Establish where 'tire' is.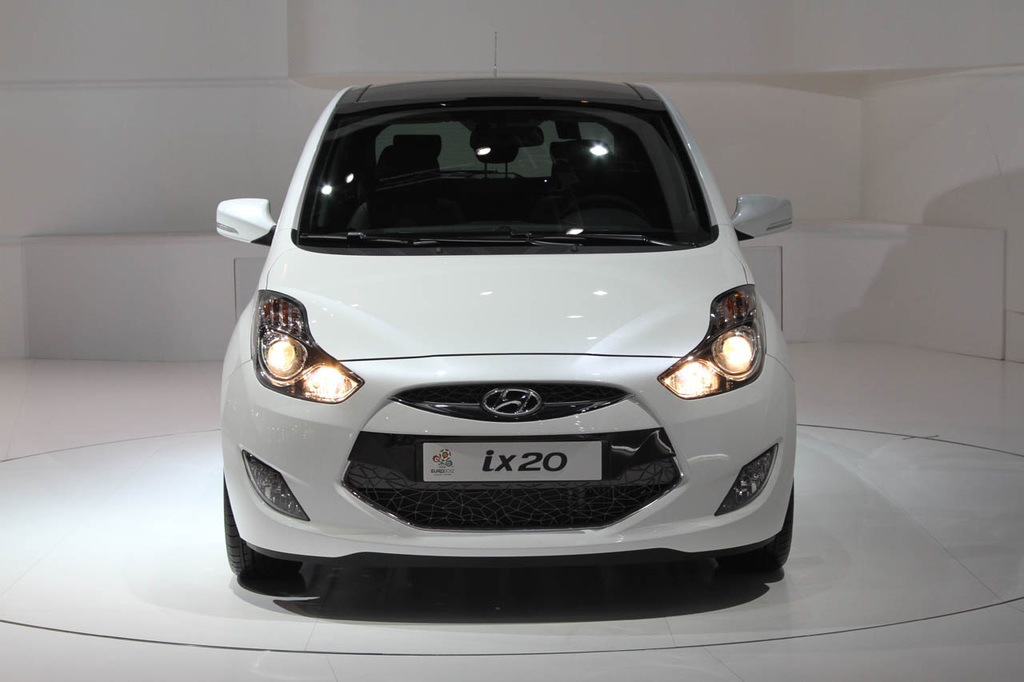
Established at [223,465,305,573].
